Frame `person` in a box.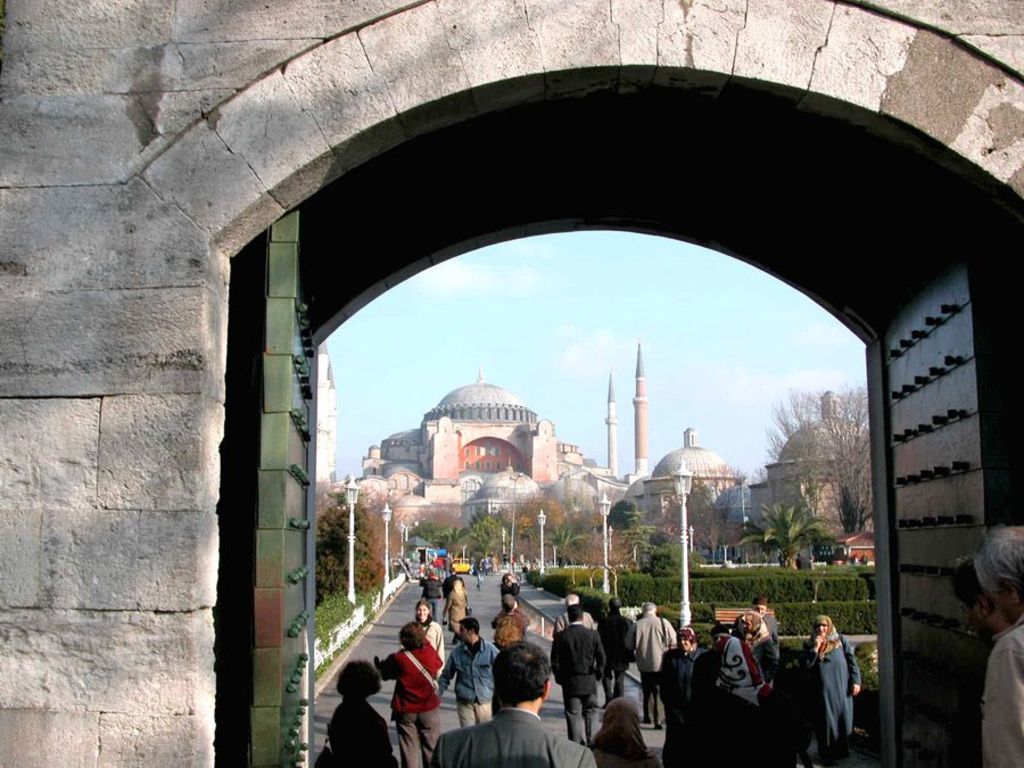
bbox(448, 577, 474, 628).
